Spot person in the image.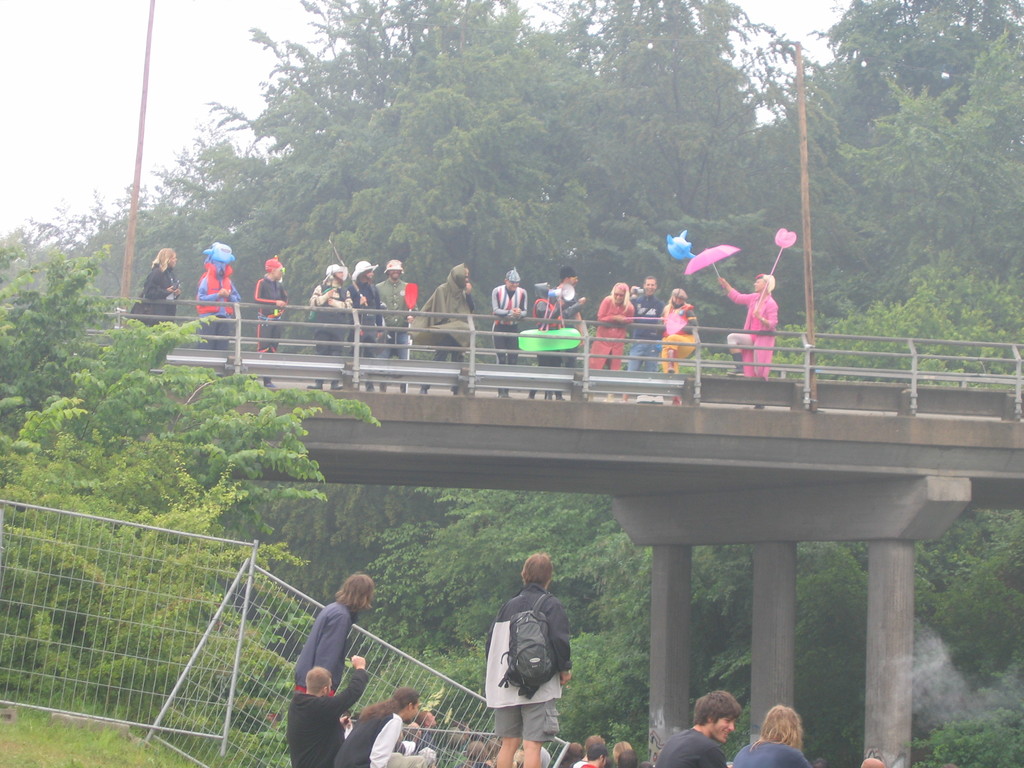
person found at (left=314, top=264, right=348, bottom=344).
